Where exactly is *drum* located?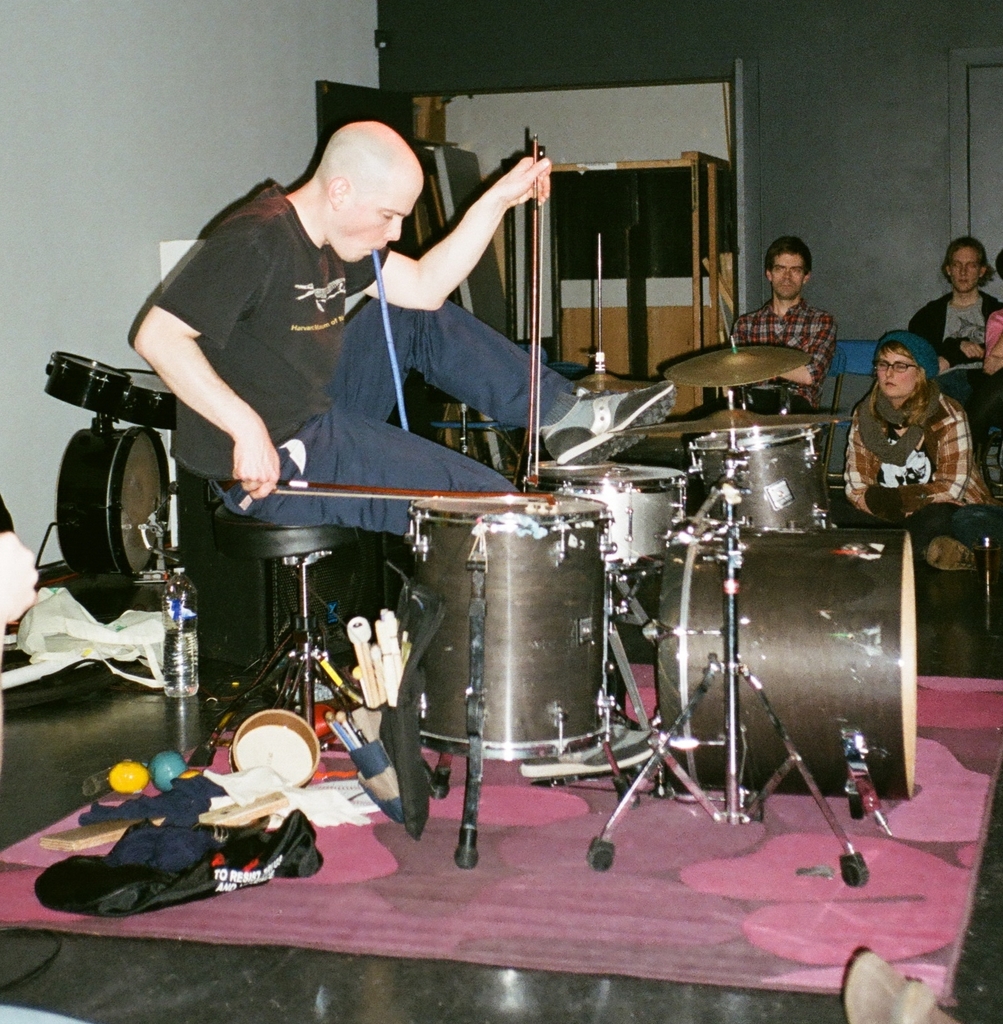
Its bounding box is Rect(53, 426, 171, 579).
